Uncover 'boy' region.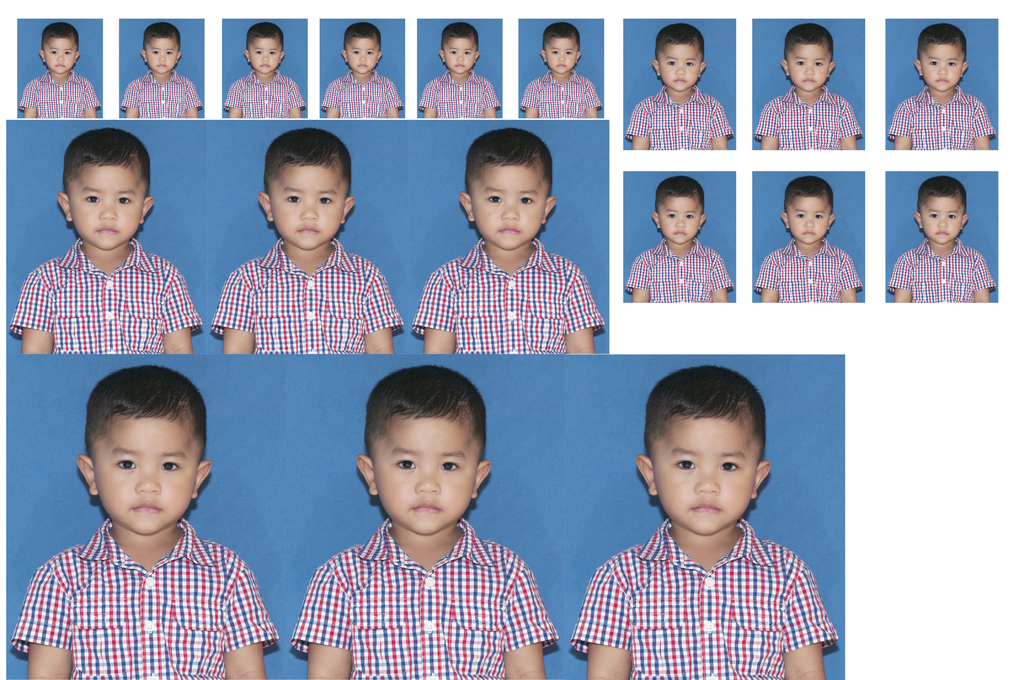
Uncovered: bbox=[408, 132, 604, 362].
